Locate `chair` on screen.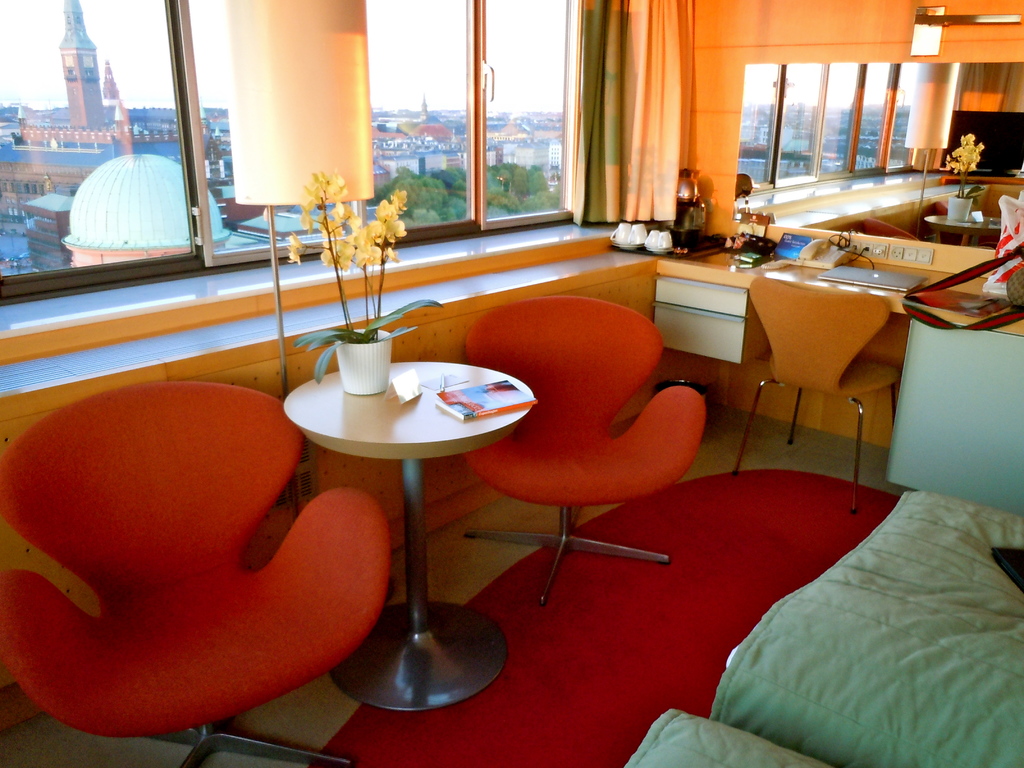
On screen at bbox(734, 271, 905, 516).
